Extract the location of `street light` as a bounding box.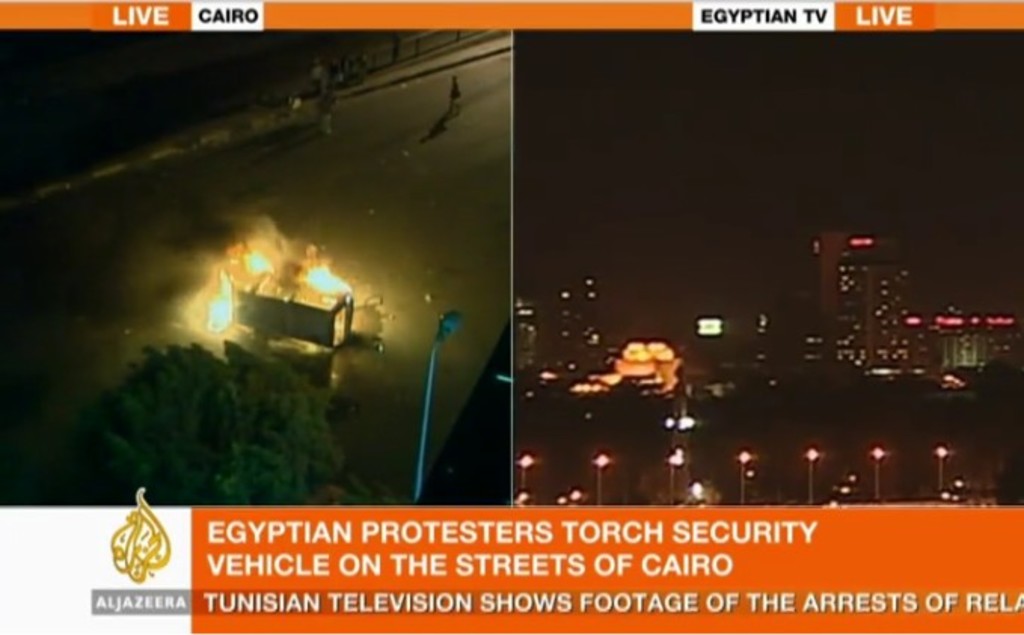
pyautogui.locateOnScreen(796, 445, 822, 510).
